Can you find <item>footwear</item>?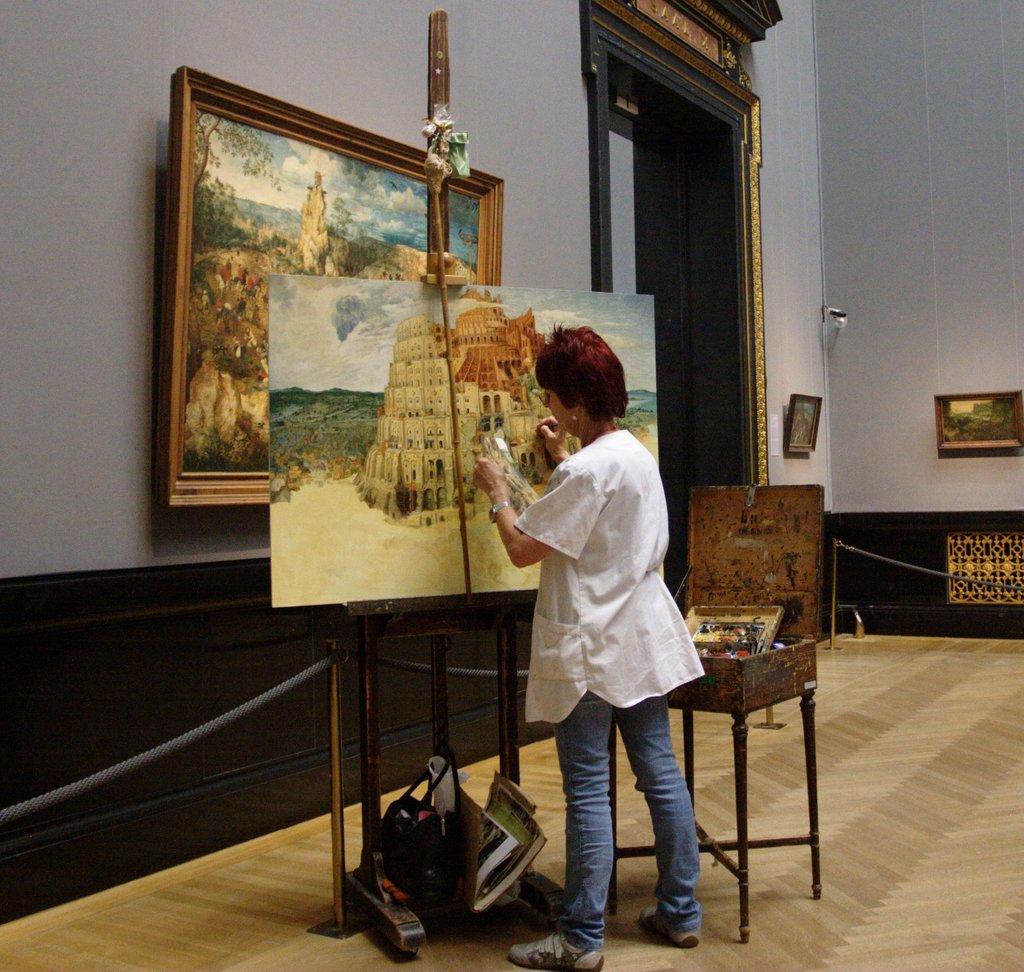
Yes, bounding box: [x1=509, y1=928, x2=603, y2=971].
